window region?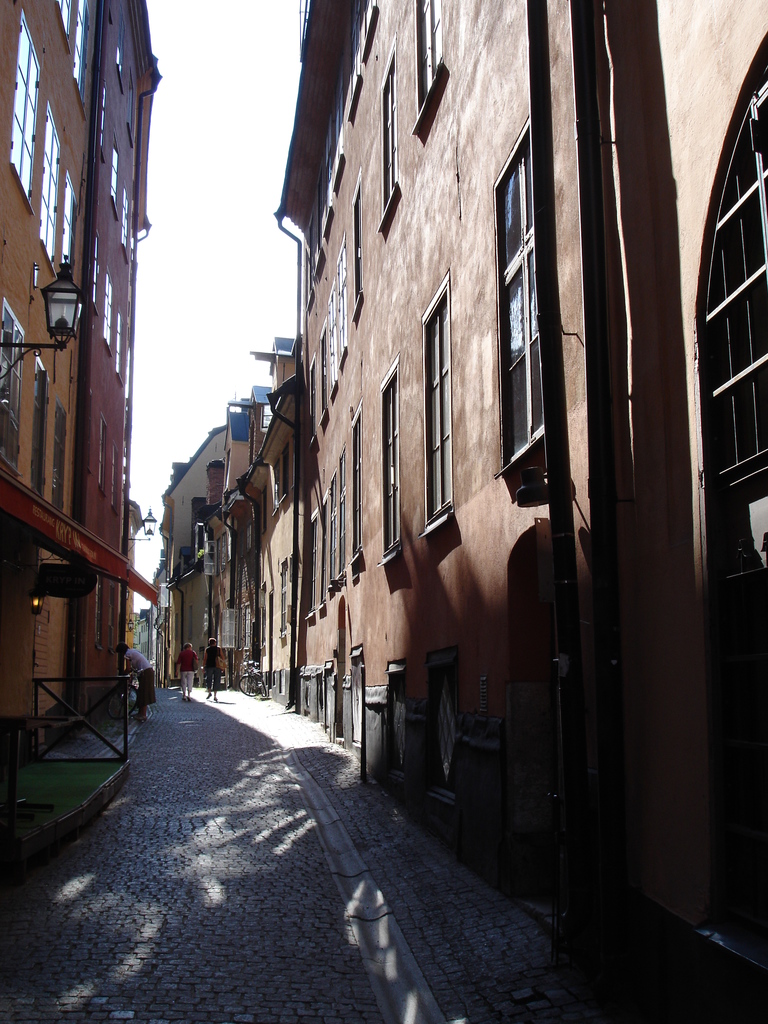
[x1=36, y1=116, x2=67, y2=269]
